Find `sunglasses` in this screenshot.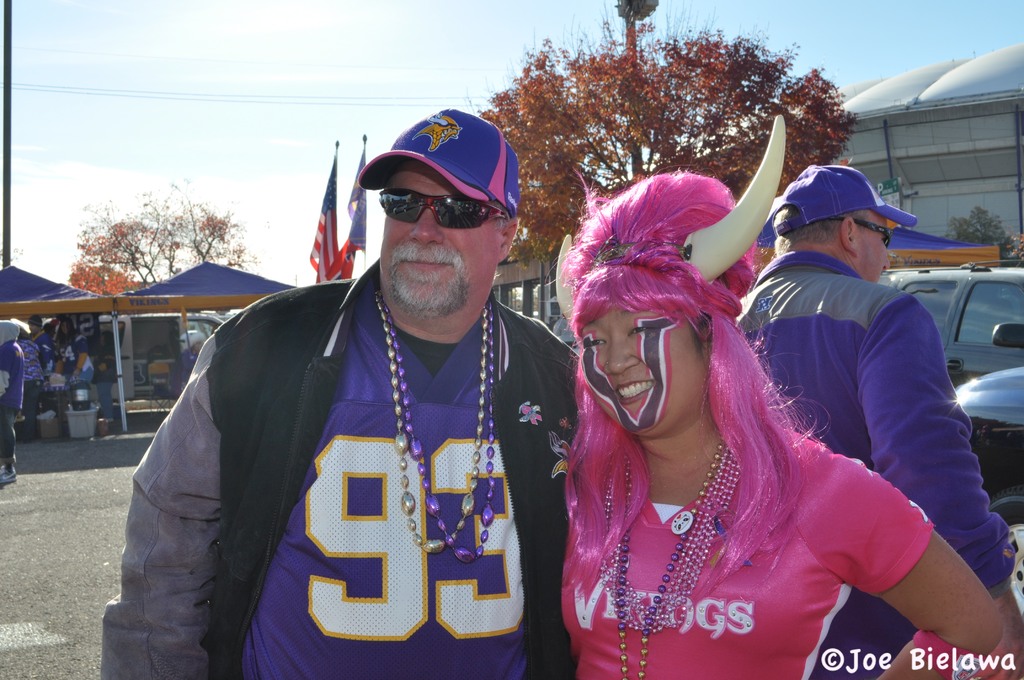
The bounding box for `sunglasses` is [833, 220, 890, 245].
